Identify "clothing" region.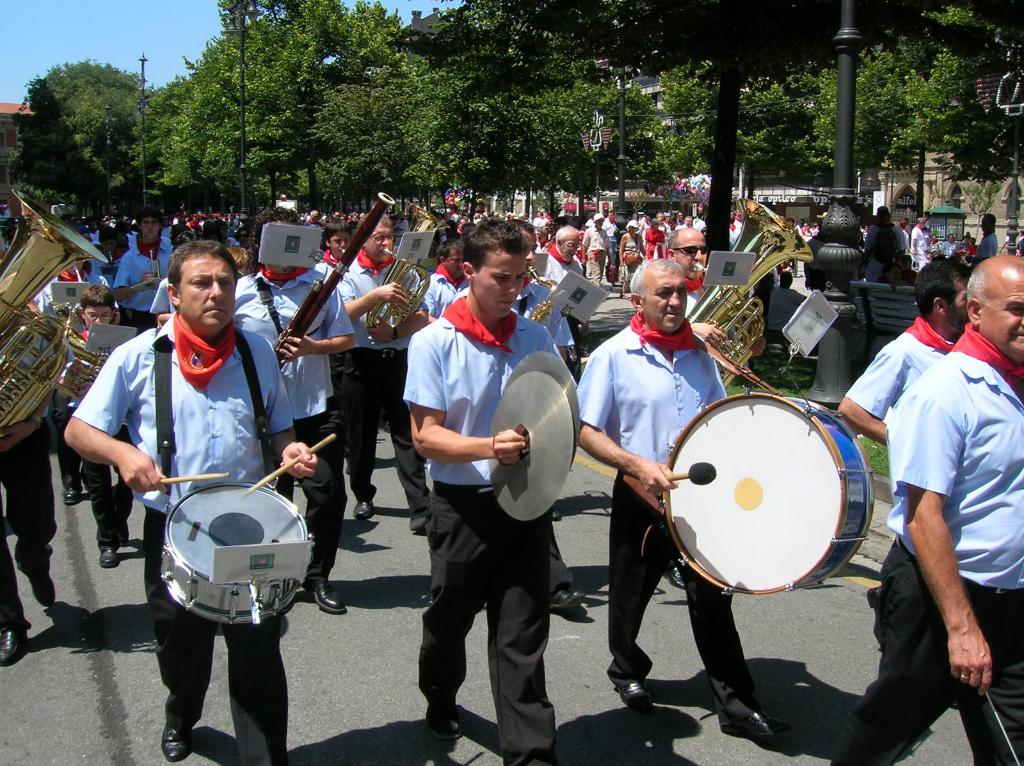
Region: (x1=577, y1=319, x2=723, y2=484).
